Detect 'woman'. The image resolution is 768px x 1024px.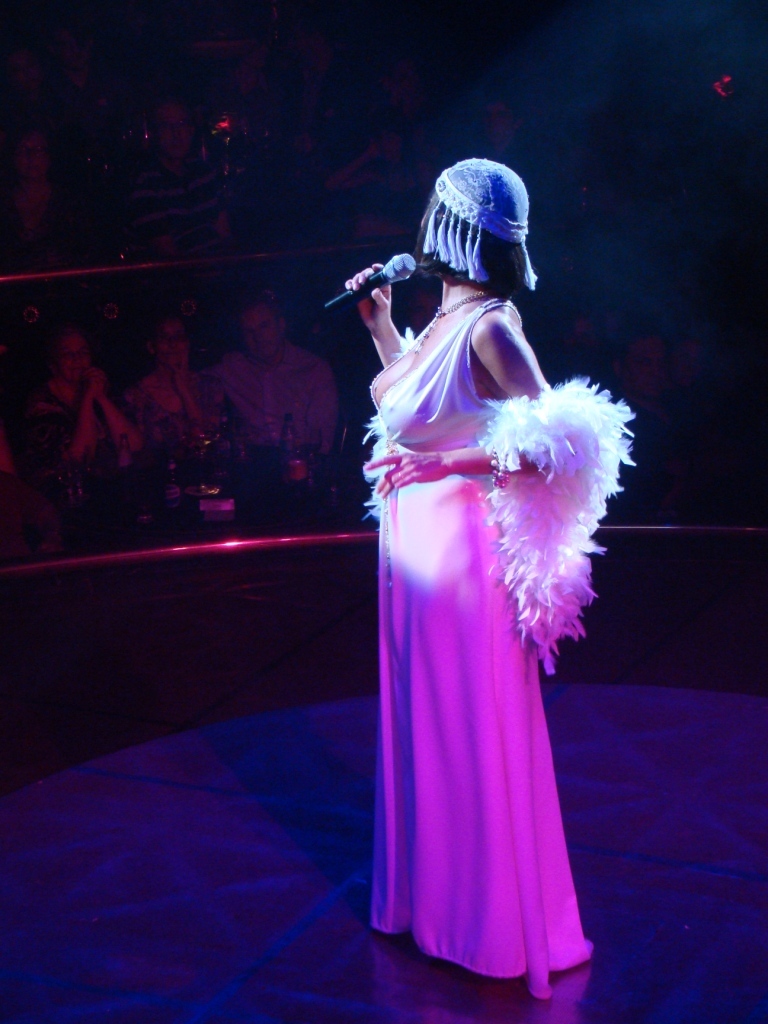
345, 152, 618, 972.
